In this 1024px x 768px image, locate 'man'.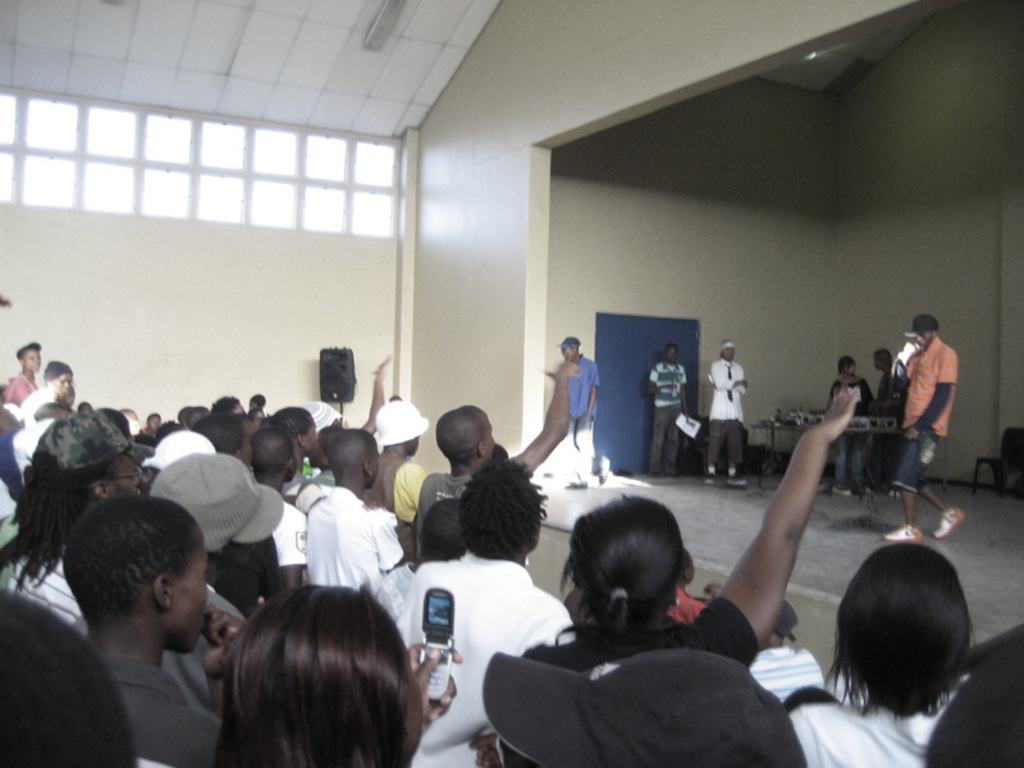
Bounding box: 709/339/748/489.
